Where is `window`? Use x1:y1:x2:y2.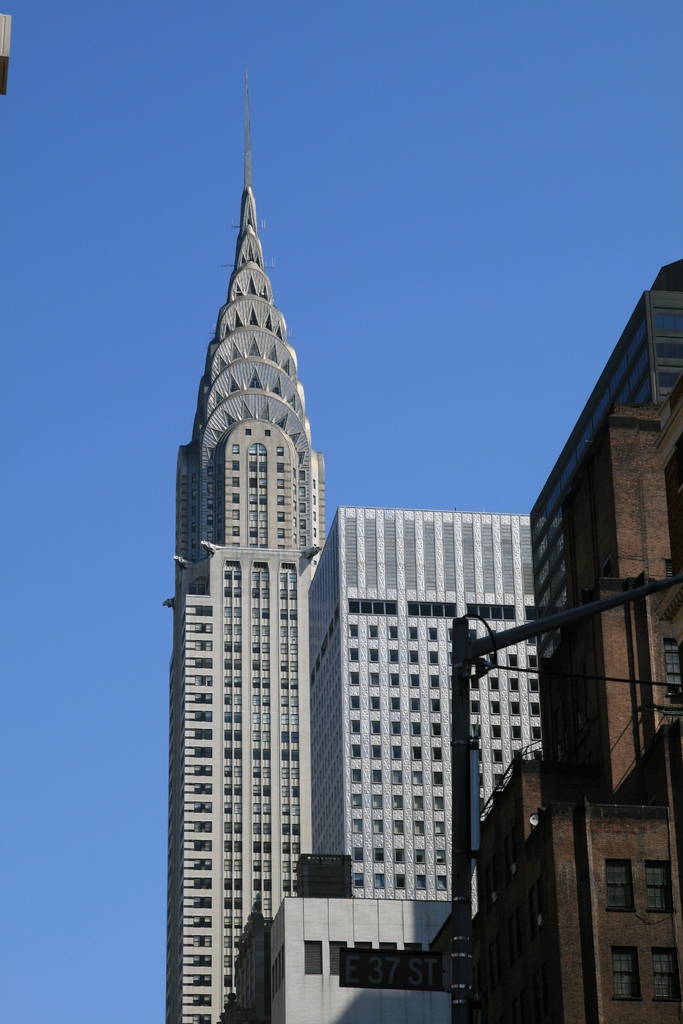
654:945:682:1000.
